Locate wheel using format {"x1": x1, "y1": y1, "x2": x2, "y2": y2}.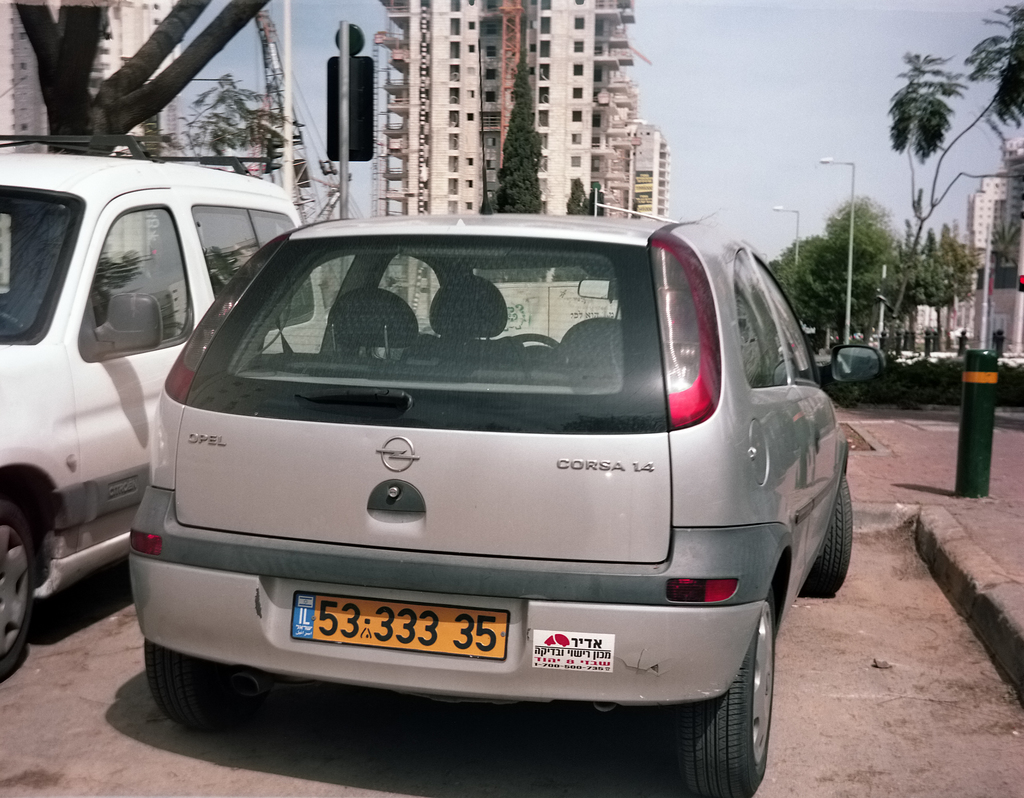
{"x1": 799, "y1": 470, "x2": 853, "y2": 596}.
